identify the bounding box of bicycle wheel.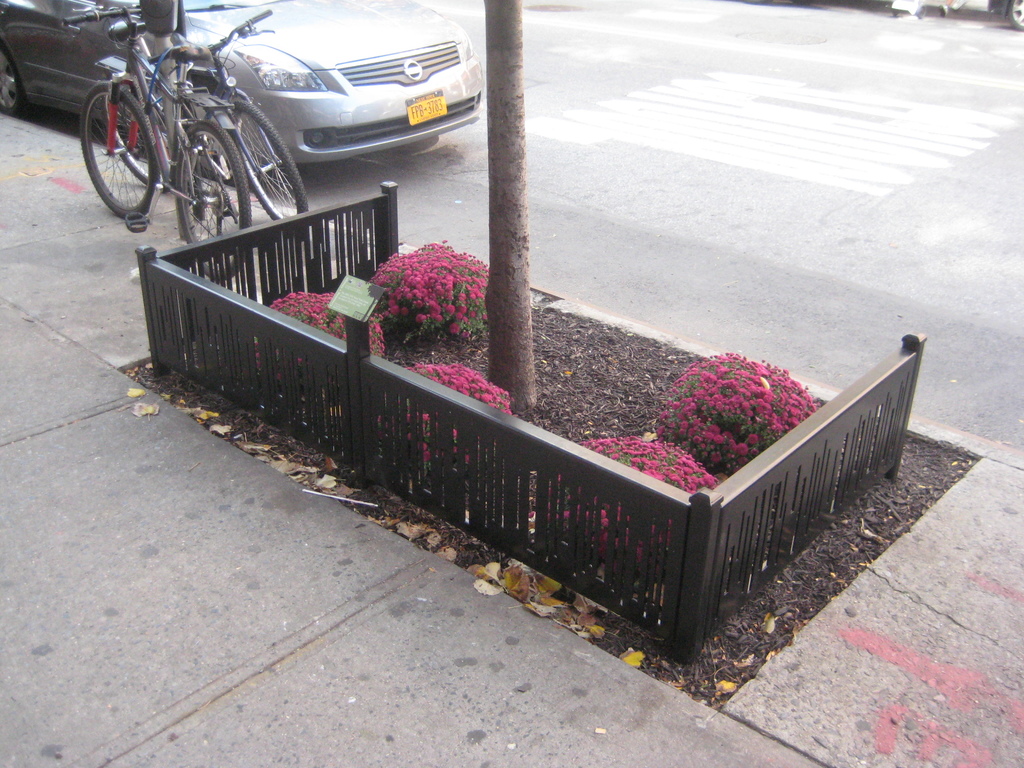
region(222, 106, 310, 236).
